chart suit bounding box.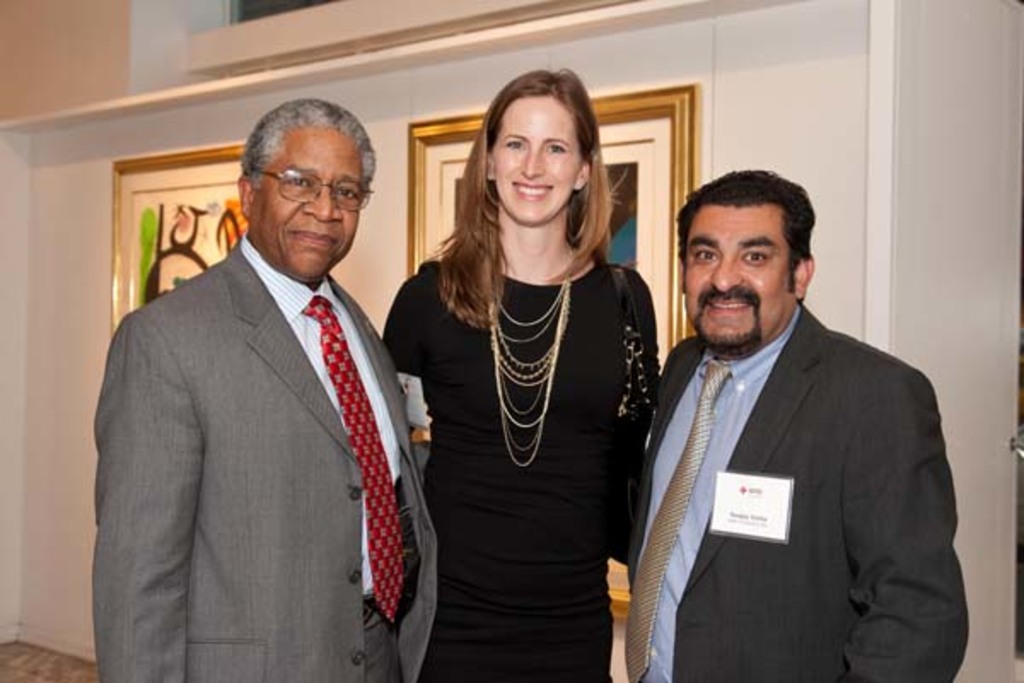
Charted: {"left": 620, "top": 241, "right": 976, "bottom": 676}.
